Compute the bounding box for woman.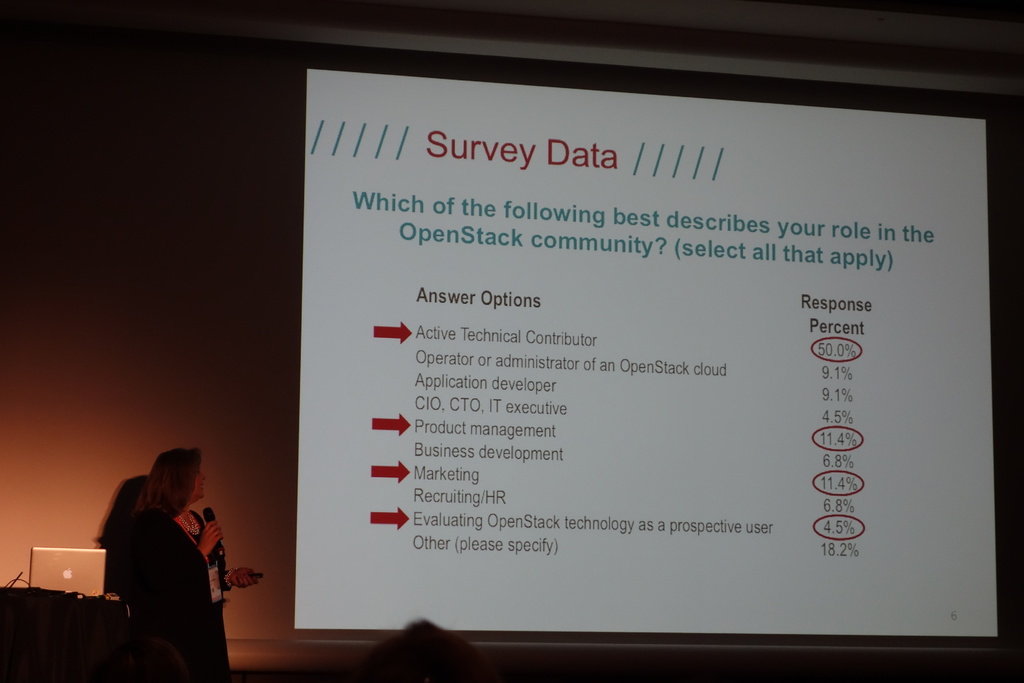
<region>136, 438, 255, 666</region>.
